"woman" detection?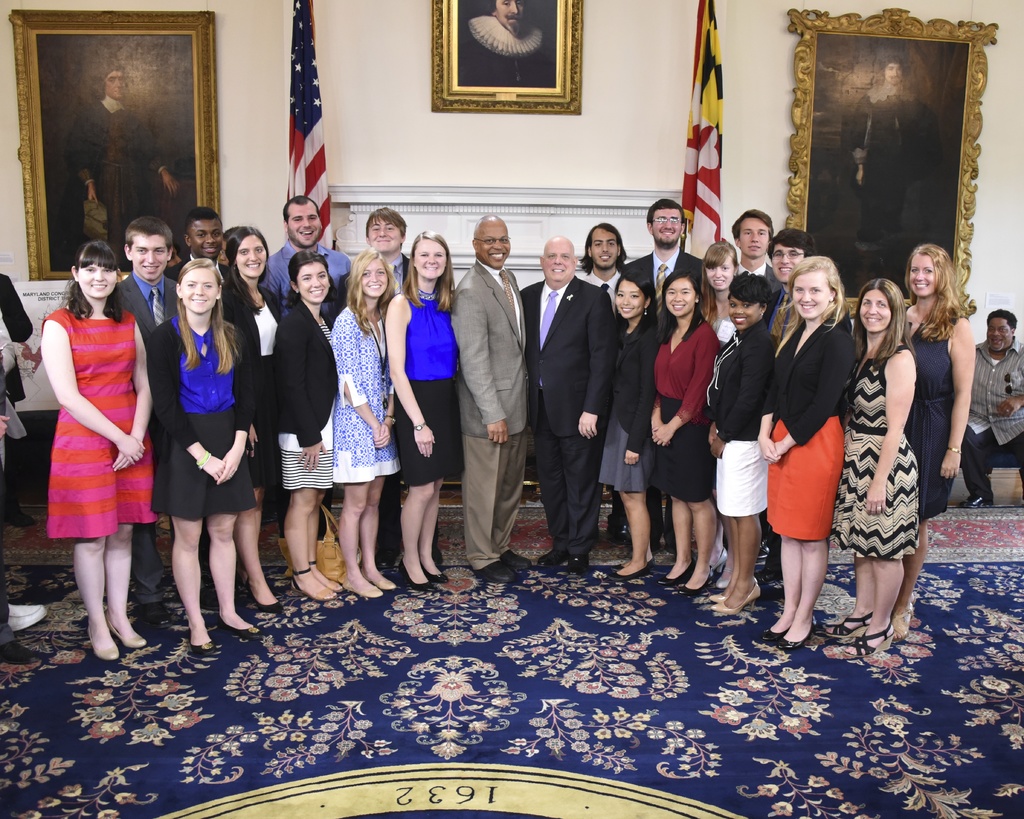
bbox(895, 239, 976, 646)
